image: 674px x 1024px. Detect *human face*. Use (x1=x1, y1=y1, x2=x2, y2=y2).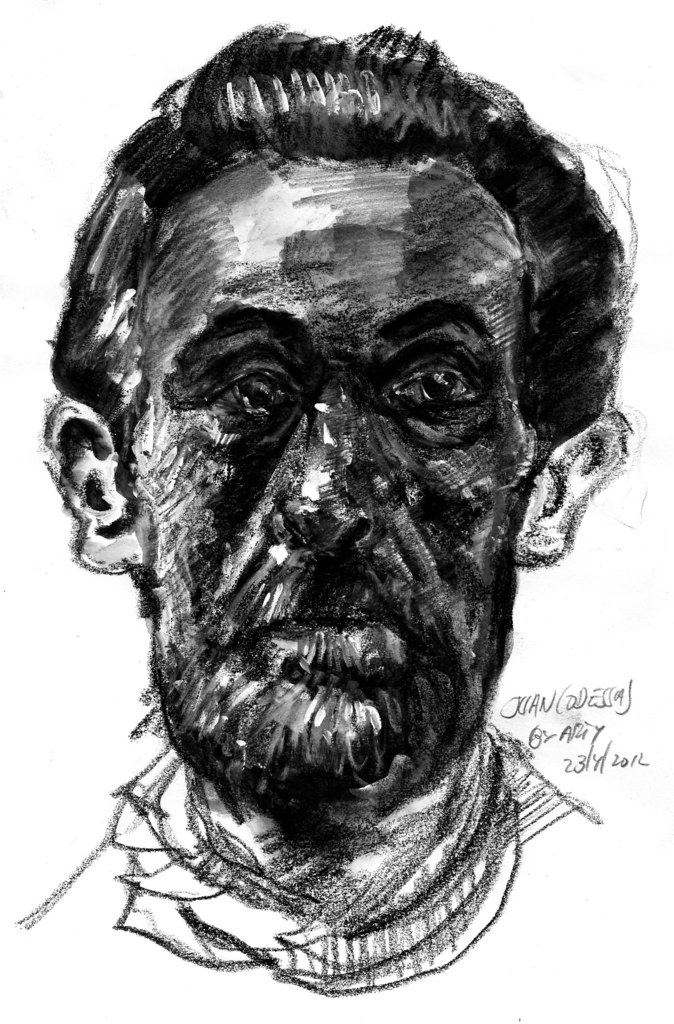
(x1=127, y1=152, x2=543, y2=790).
